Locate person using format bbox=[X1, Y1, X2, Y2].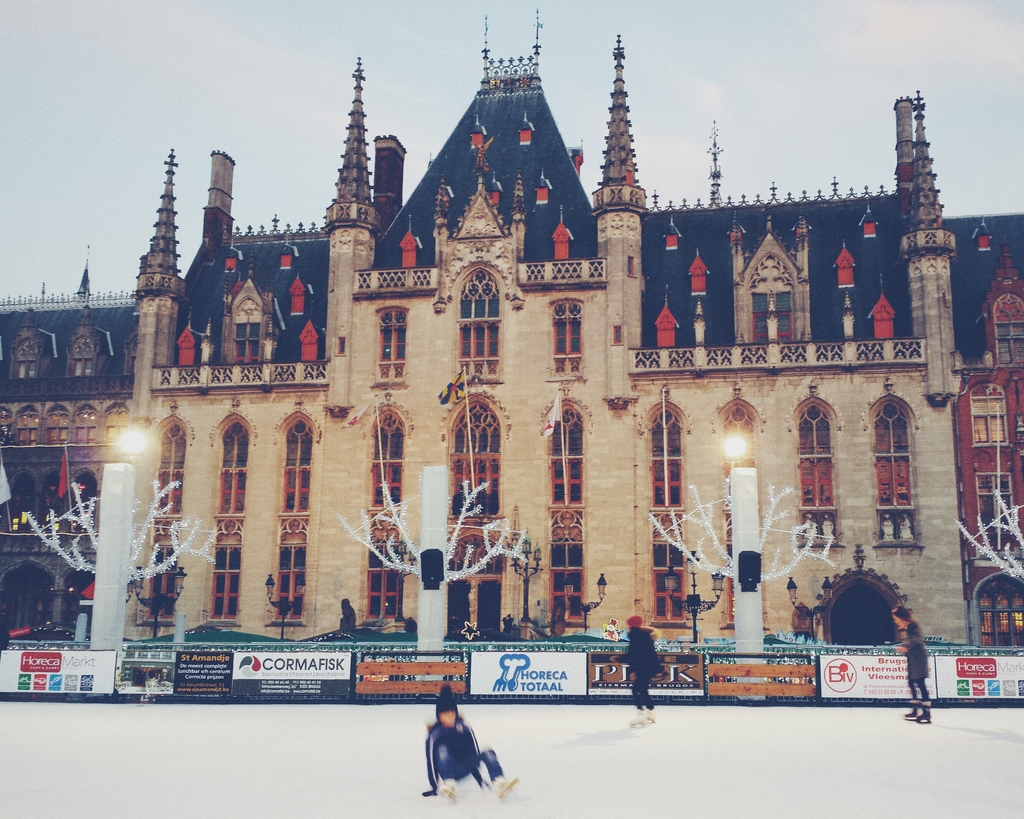
bbox=[426, 706, 502, 812].
